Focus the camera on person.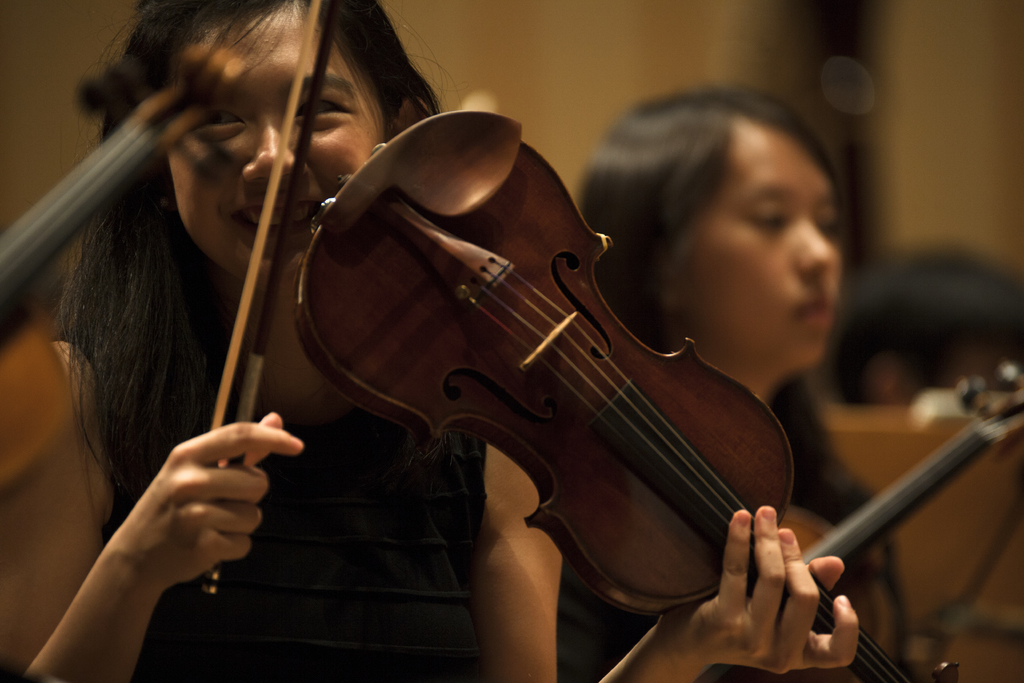
Focus region: crop(819, 239, 1023, 404).
